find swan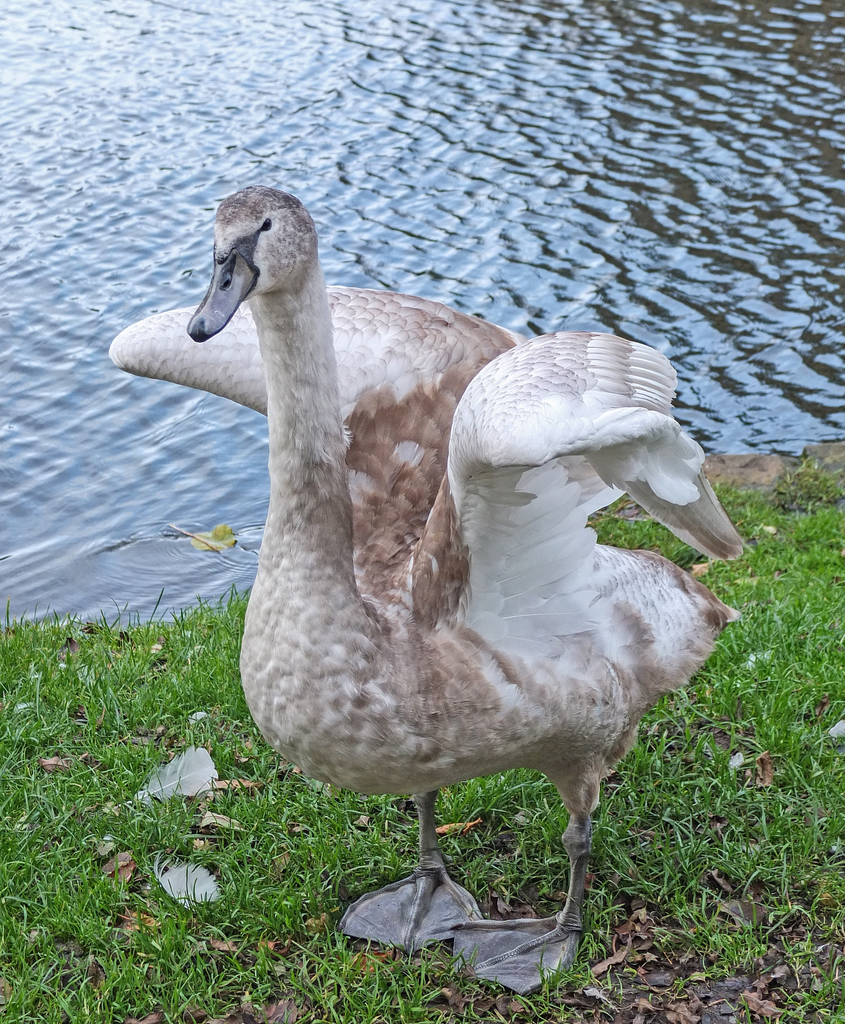
rect(155, 179, 741, 959)
